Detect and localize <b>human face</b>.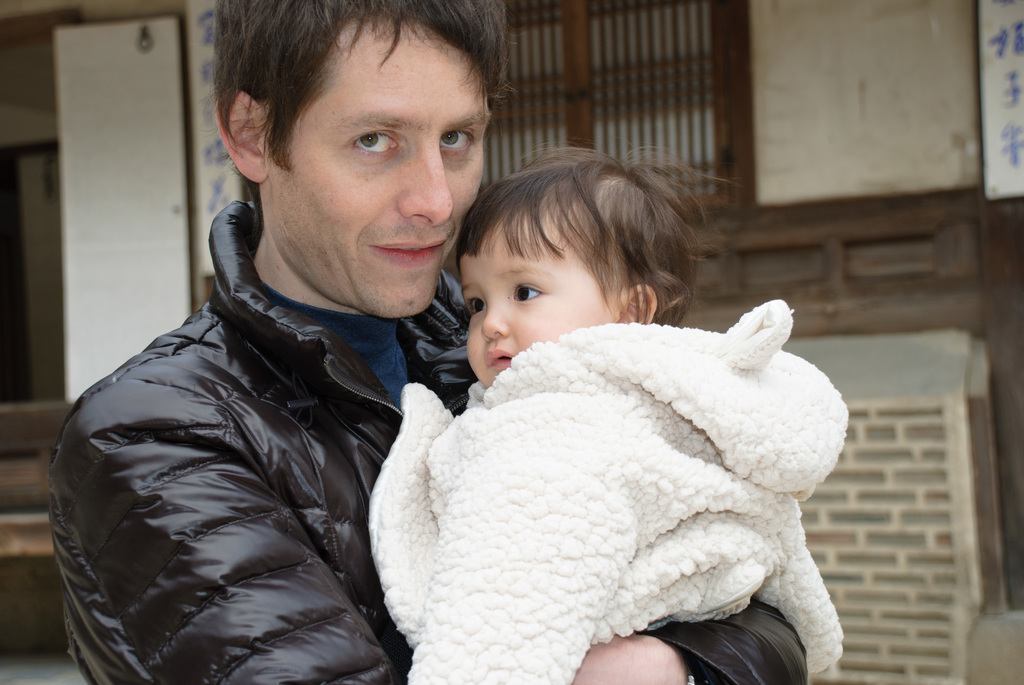
Localized at Rect(264, 19, 492, 313).
